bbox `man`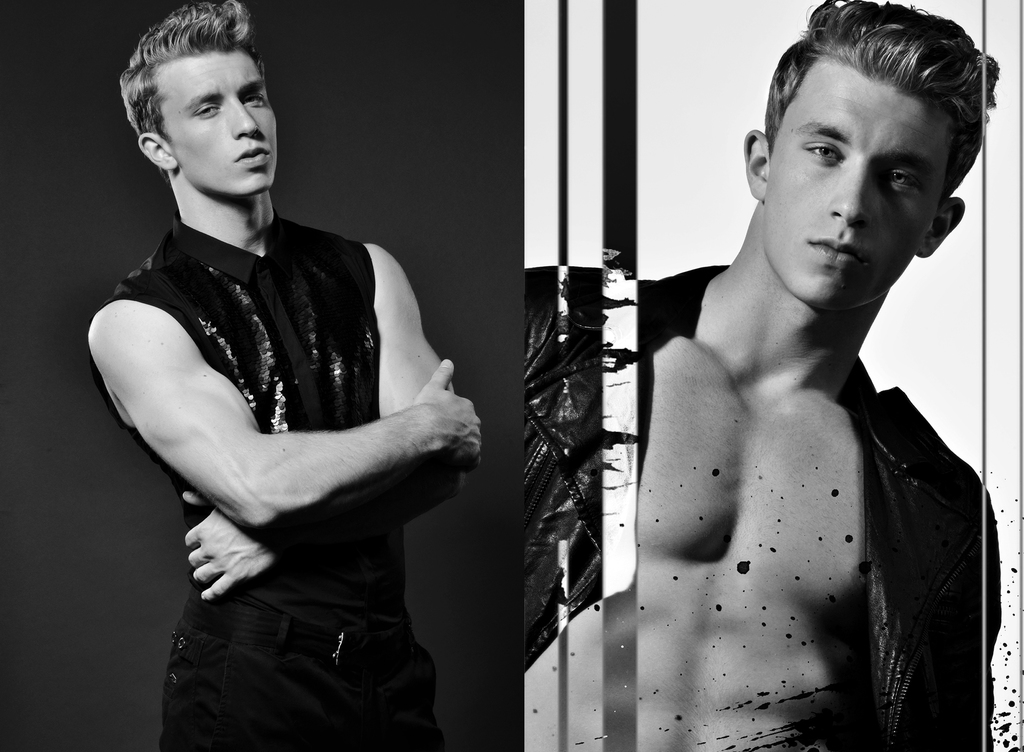
<box>84,0,488,751</box>
